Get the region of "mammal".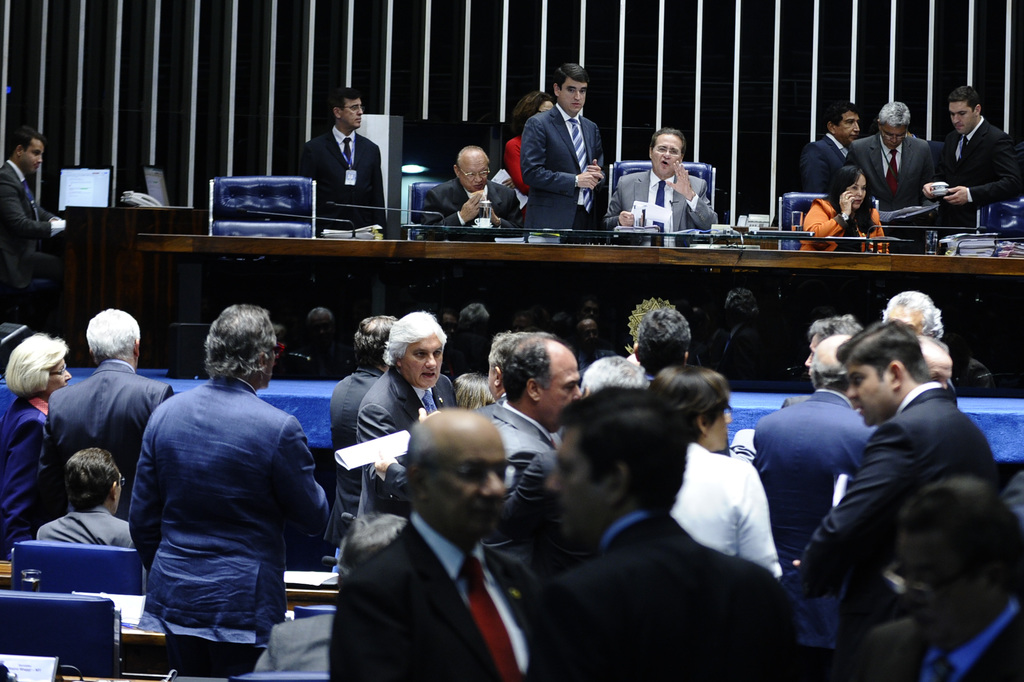
x1=125, y1=302, x2=329, y2=651.
